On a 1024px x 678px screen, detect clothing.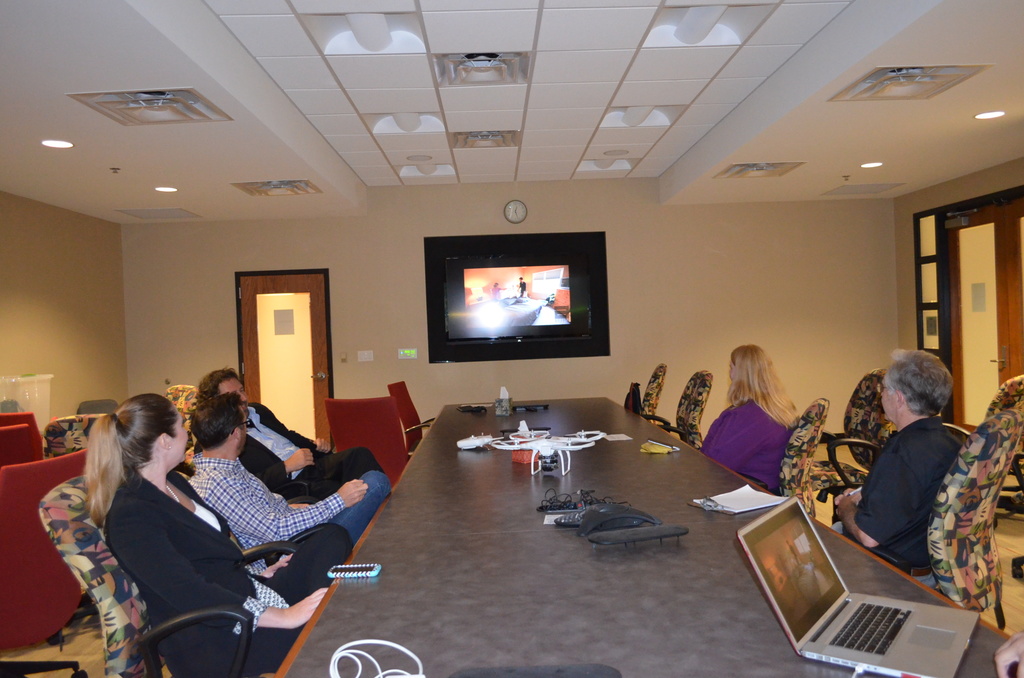
[699,396,792,499].
